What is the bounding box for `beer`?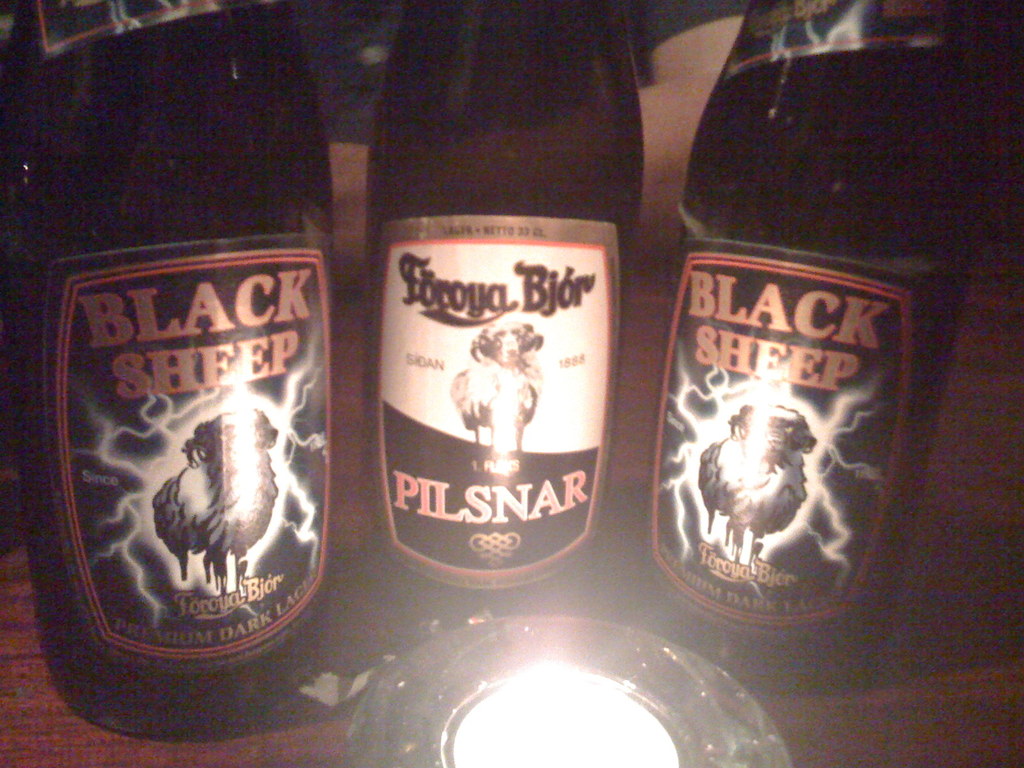
select_region(370, 4, 637, 611).
